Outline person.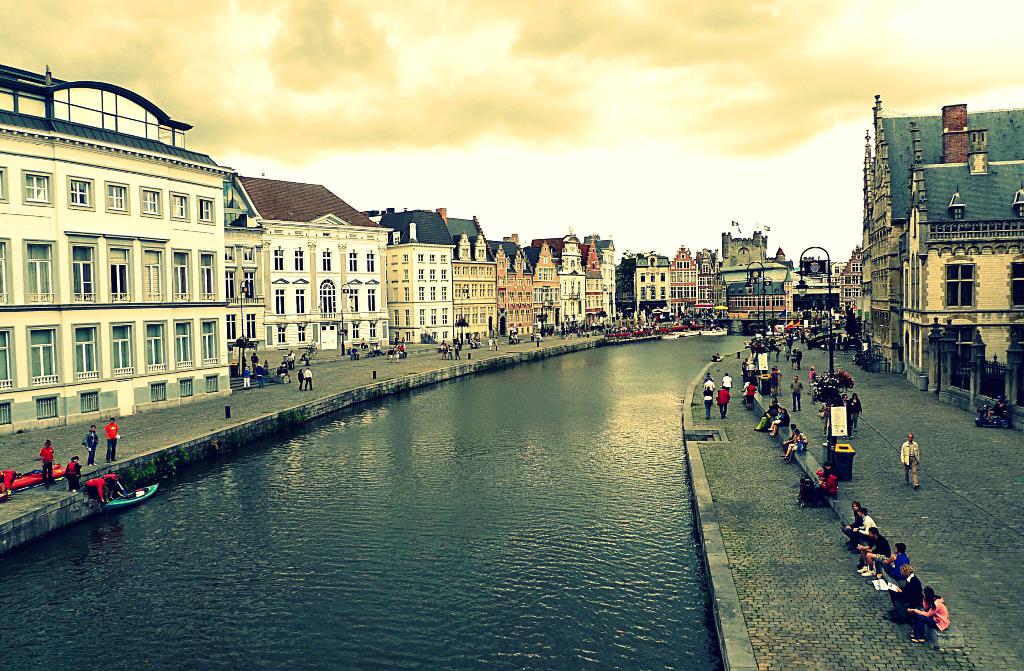
Outline: bbox=[716, 384, 732, 420].
